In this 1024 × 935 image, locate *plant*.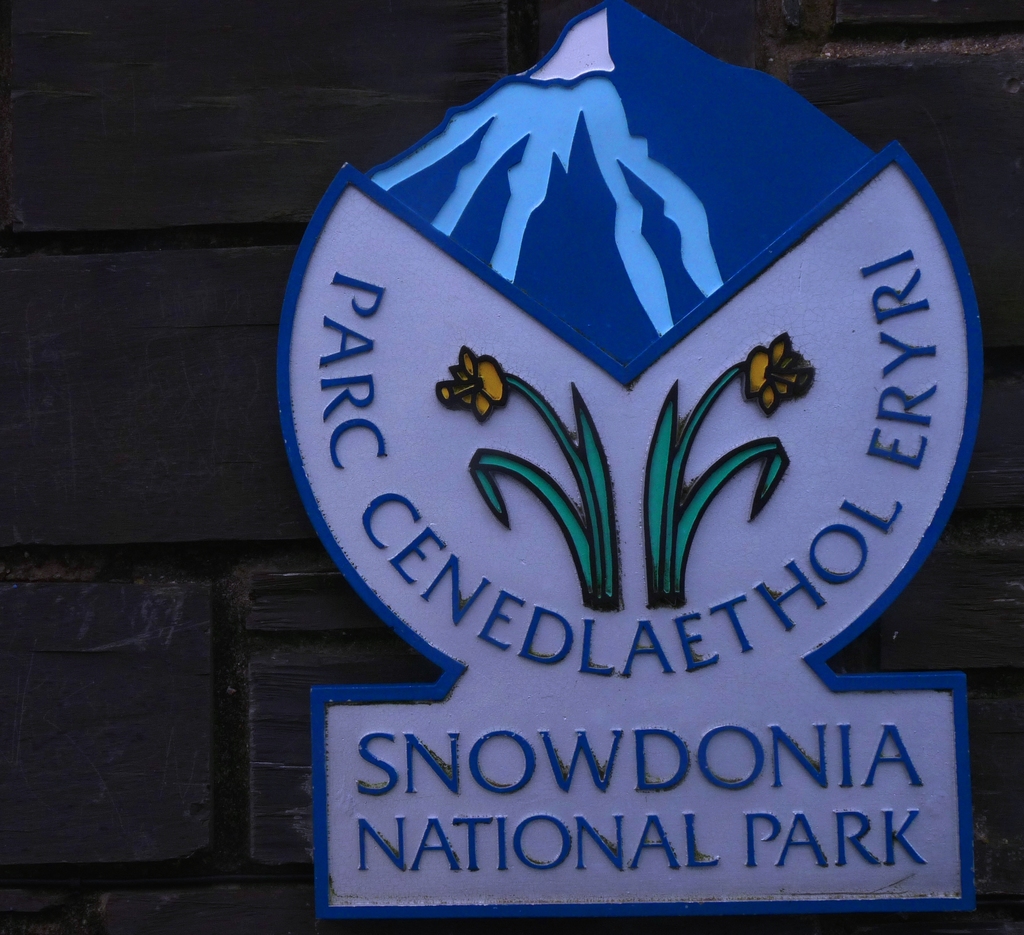
Bounding box: 433, 349, 625, 615.
